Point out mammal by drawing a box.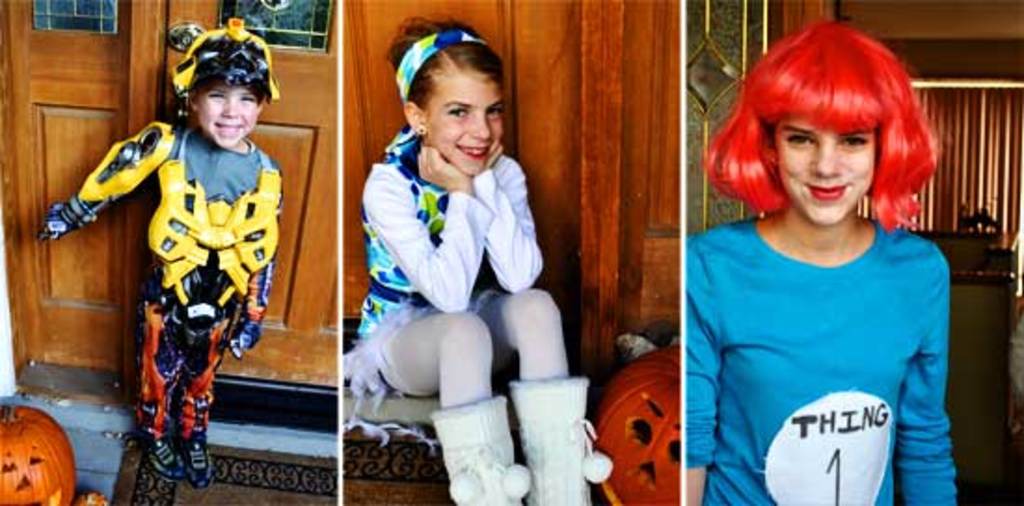
box(322, 67, 549, 456).
